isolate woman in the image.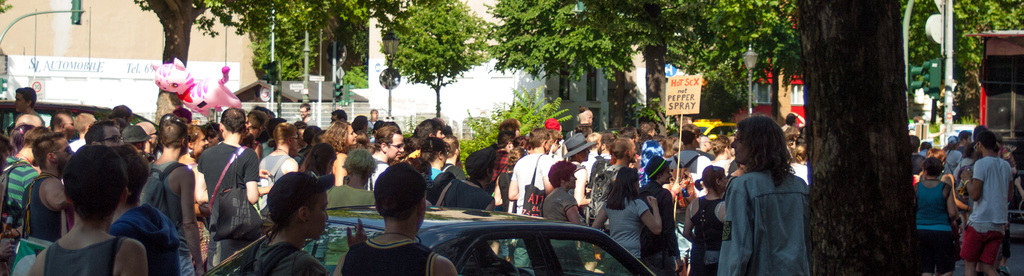
Isolated region: rect(175, 122, 208, 267).
